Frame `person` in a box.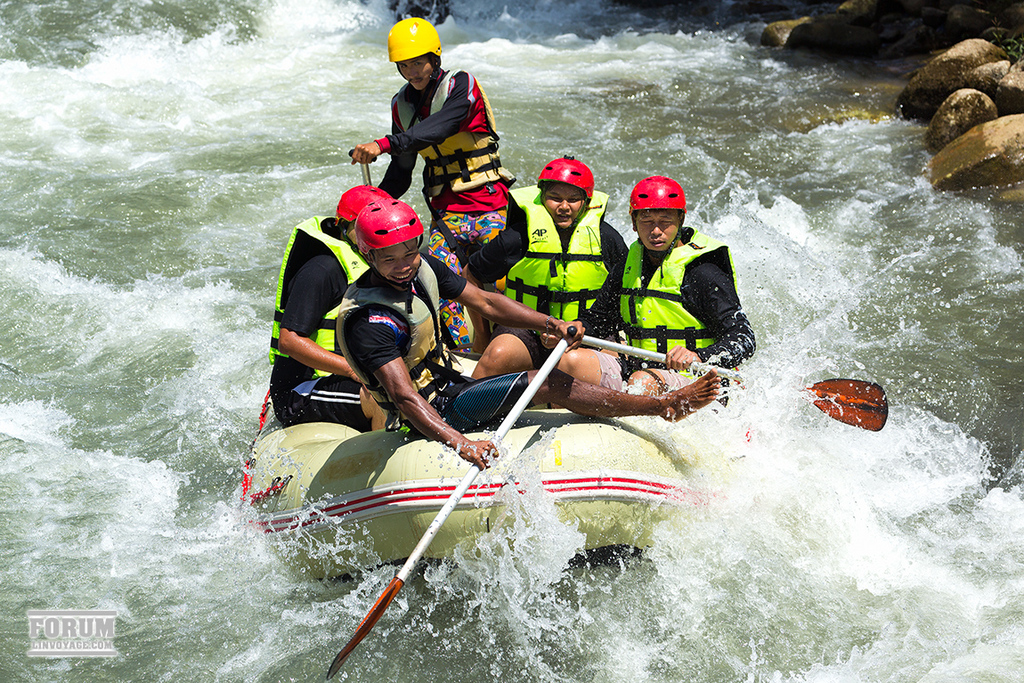
x1=334, y1=196, x2=723, y2=471.
